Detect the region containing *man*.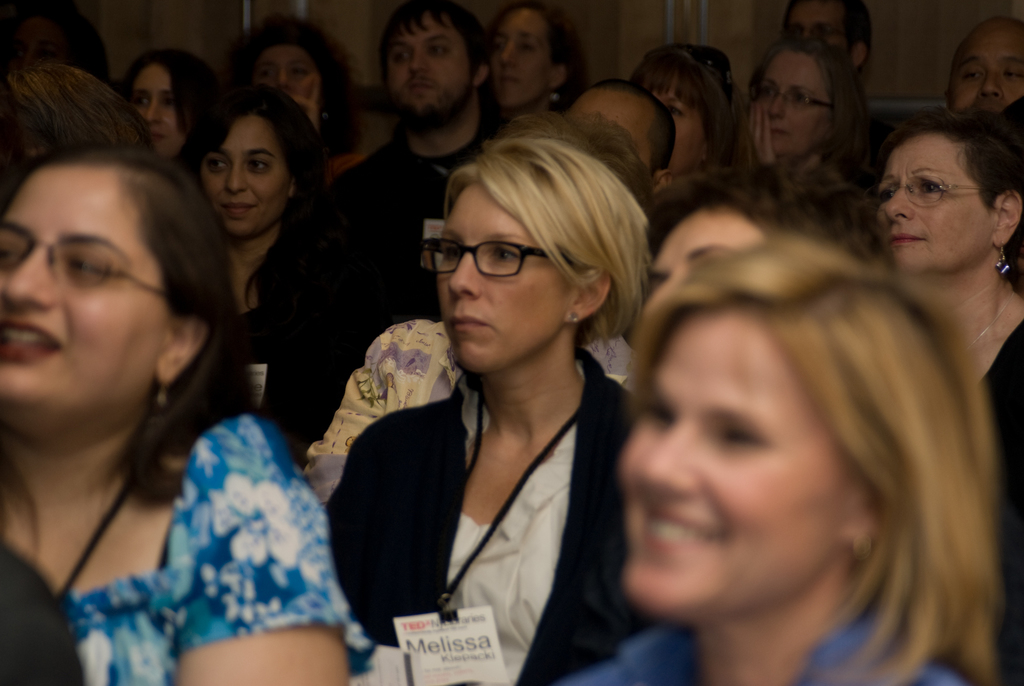
box=[557, 76, 681, 200].
